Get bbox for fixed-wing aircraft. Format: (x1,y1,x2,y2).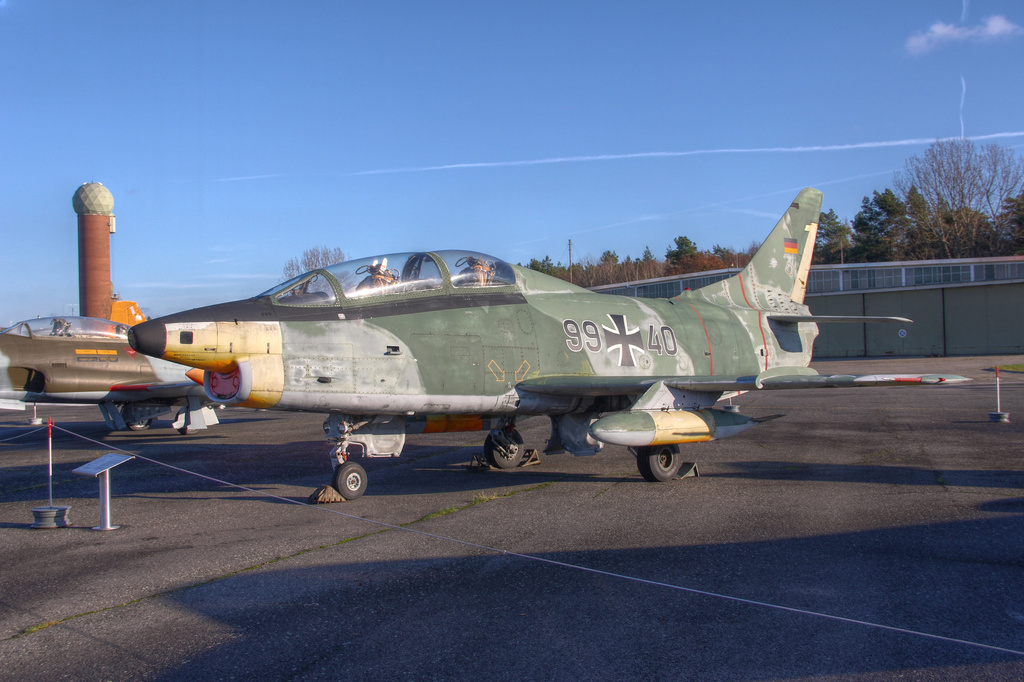
(2,299,203,434).
